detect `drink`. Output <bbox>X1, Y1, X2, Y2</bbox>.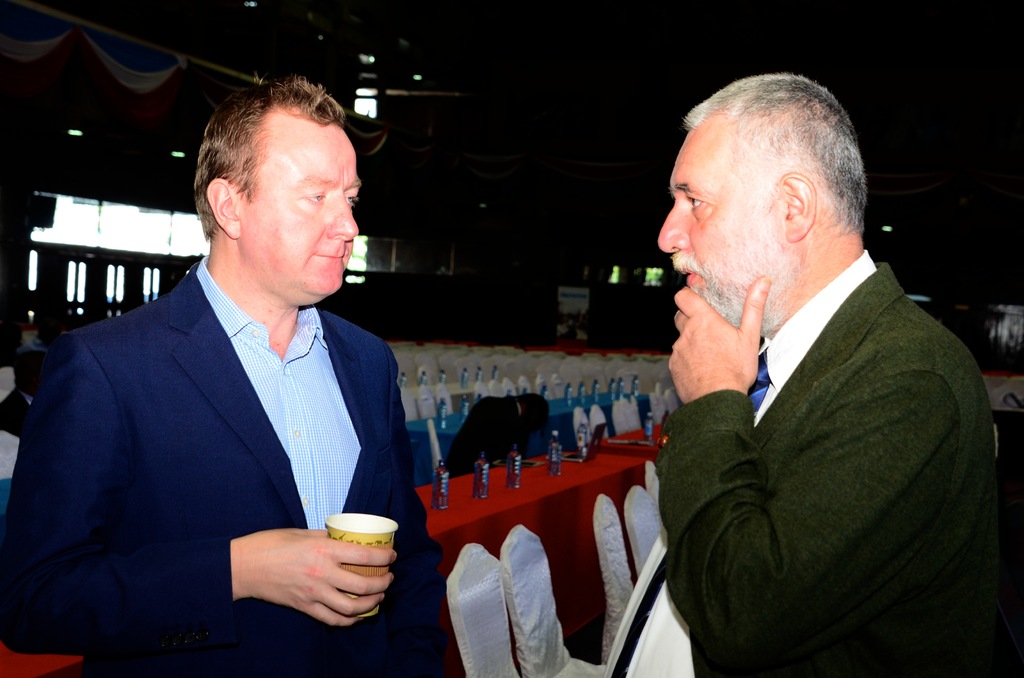
<bbox>491, 366, 500, 380</bbox>.
